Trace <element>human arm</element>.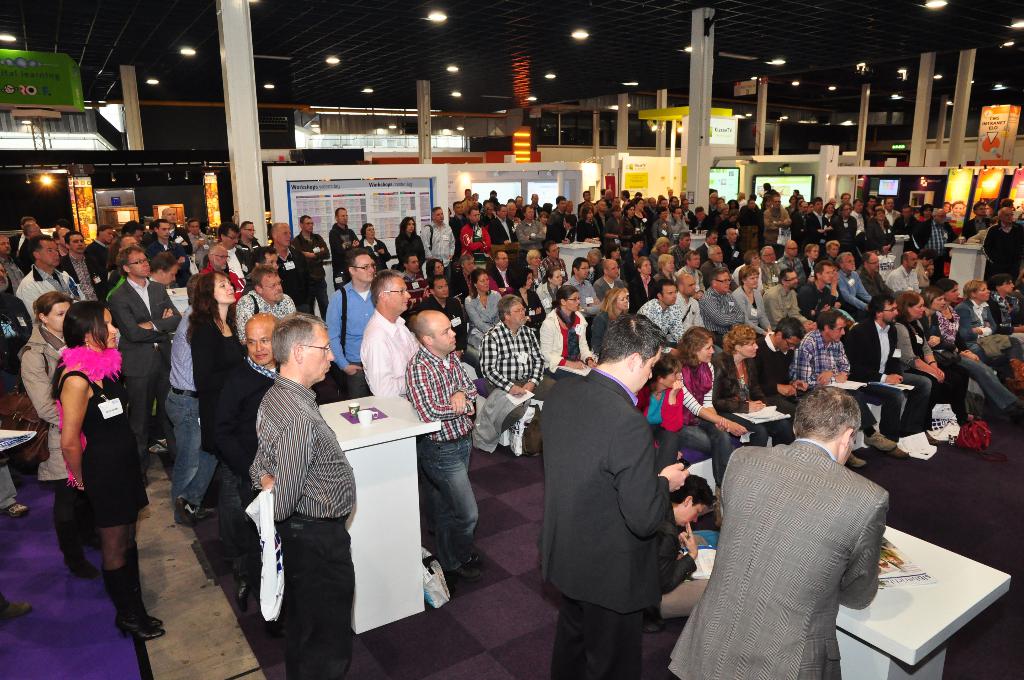
Traced to l=890, t=270, r=906, b=288.
